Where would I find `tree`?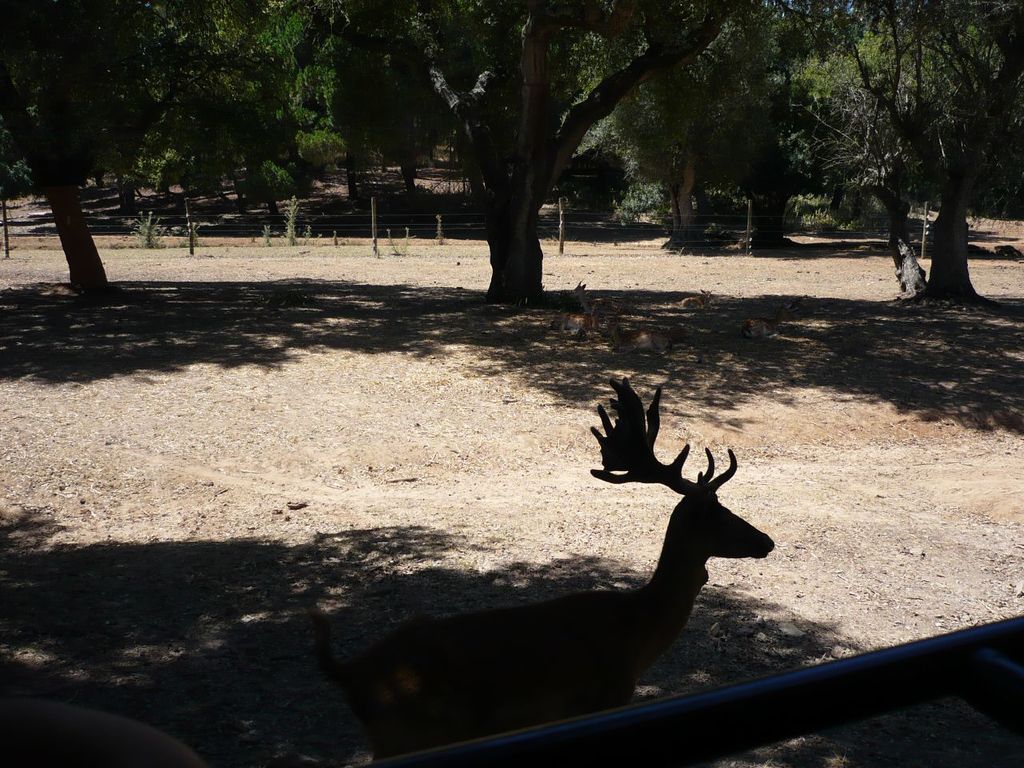
At (130, 0, 345, 190).
